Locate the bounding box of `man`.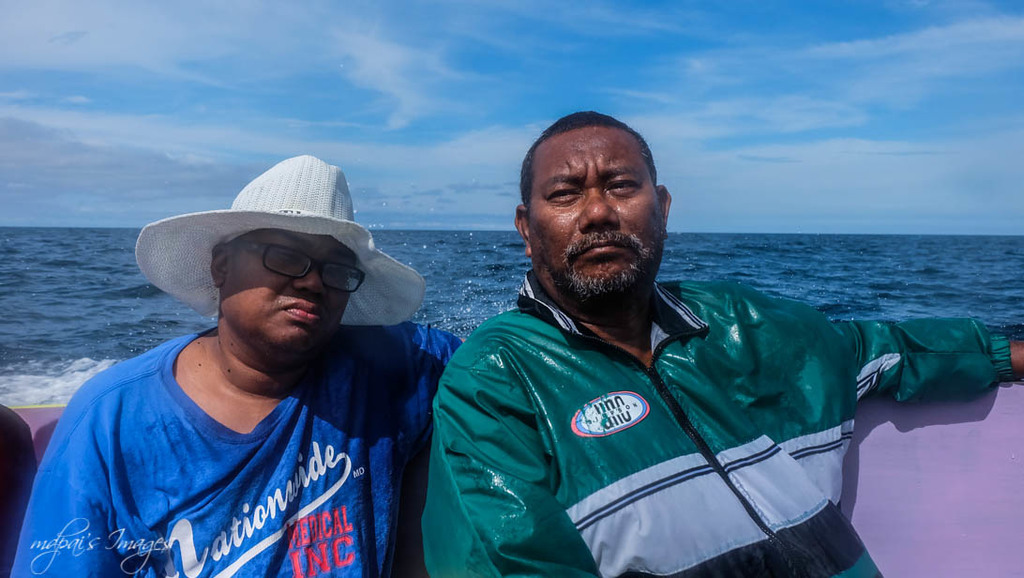
Bounding box: locate(412, 125, 967, 576).
